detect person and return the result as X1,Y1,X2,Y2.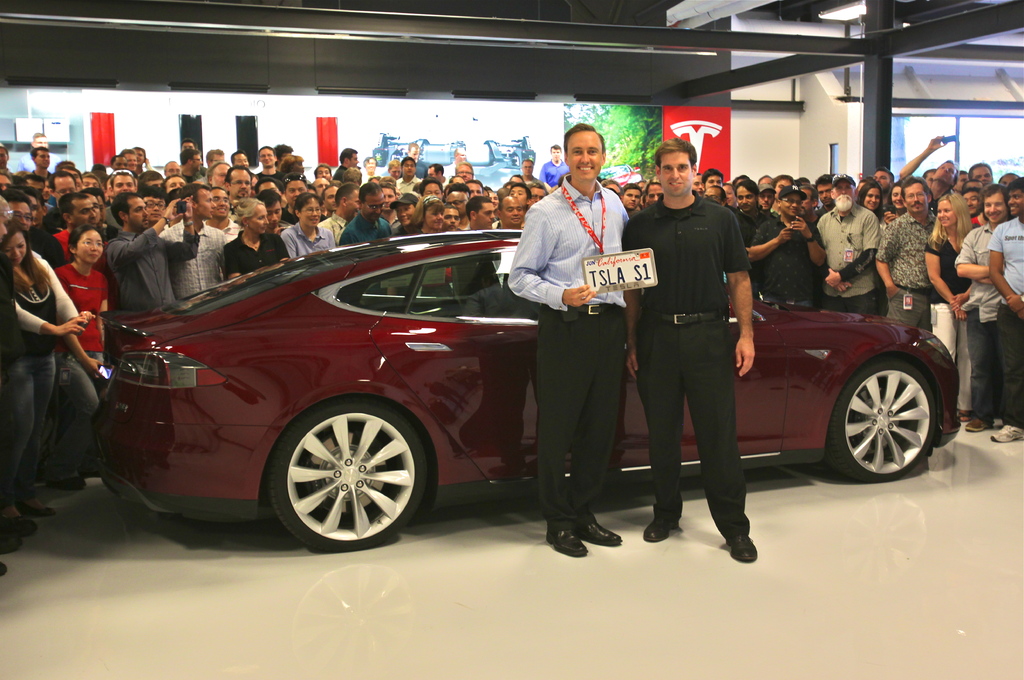
506,118,626,562.
